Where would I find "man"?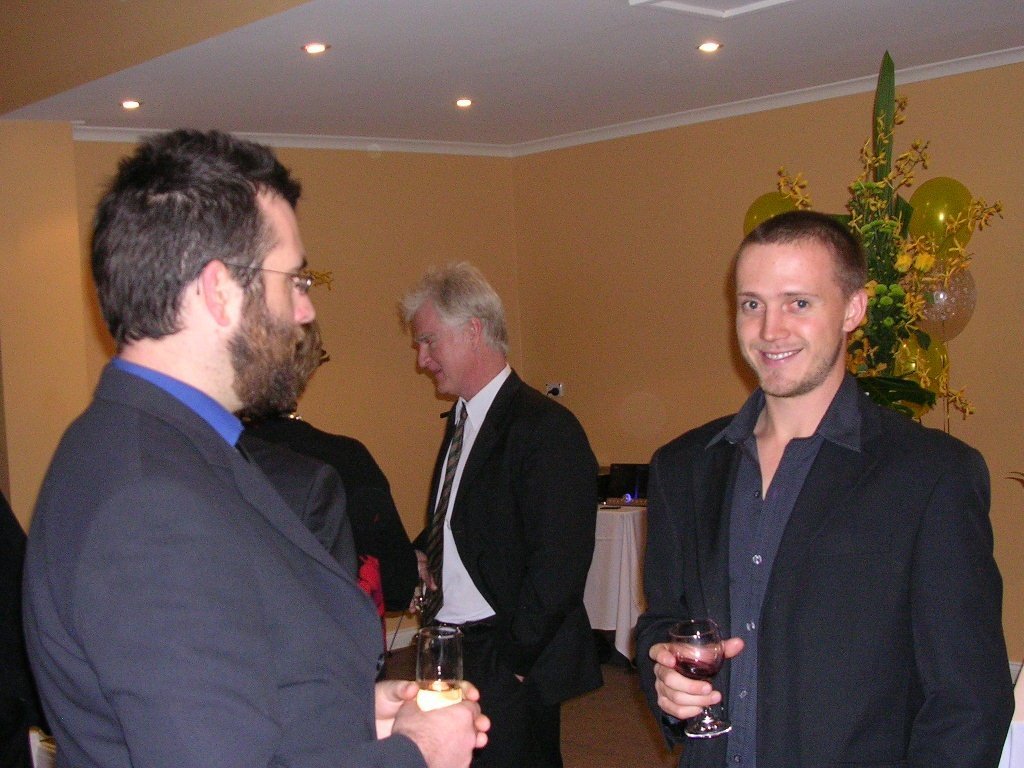
At <bbox>238, 326, 425, 627</bbox>.
